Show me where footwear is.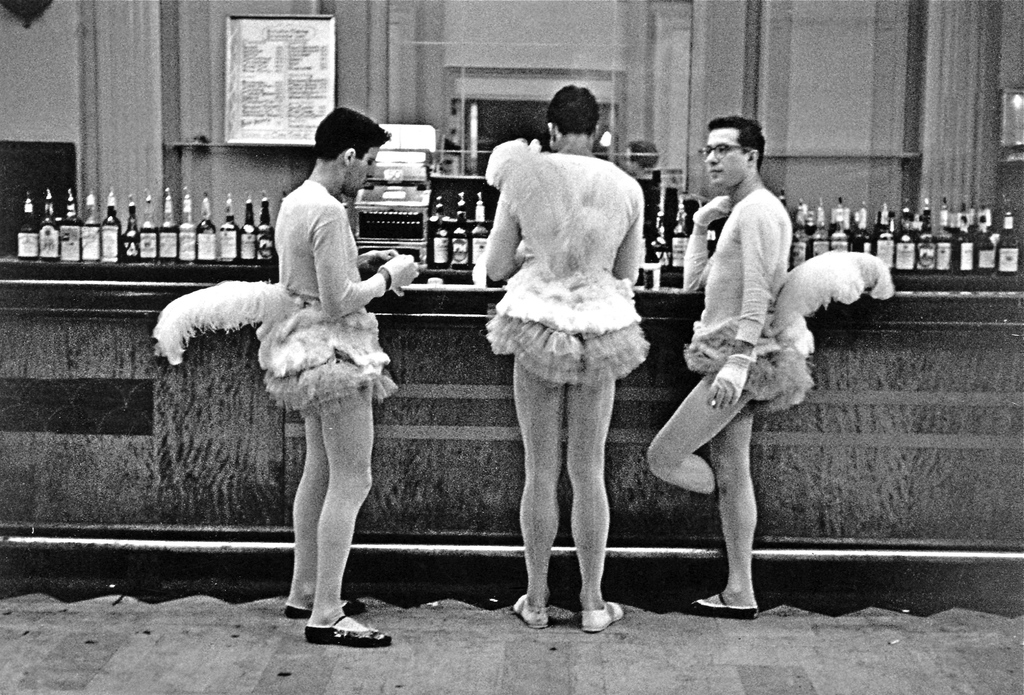
footwear is at (left=510, top=594, right=544, bottom=630).
